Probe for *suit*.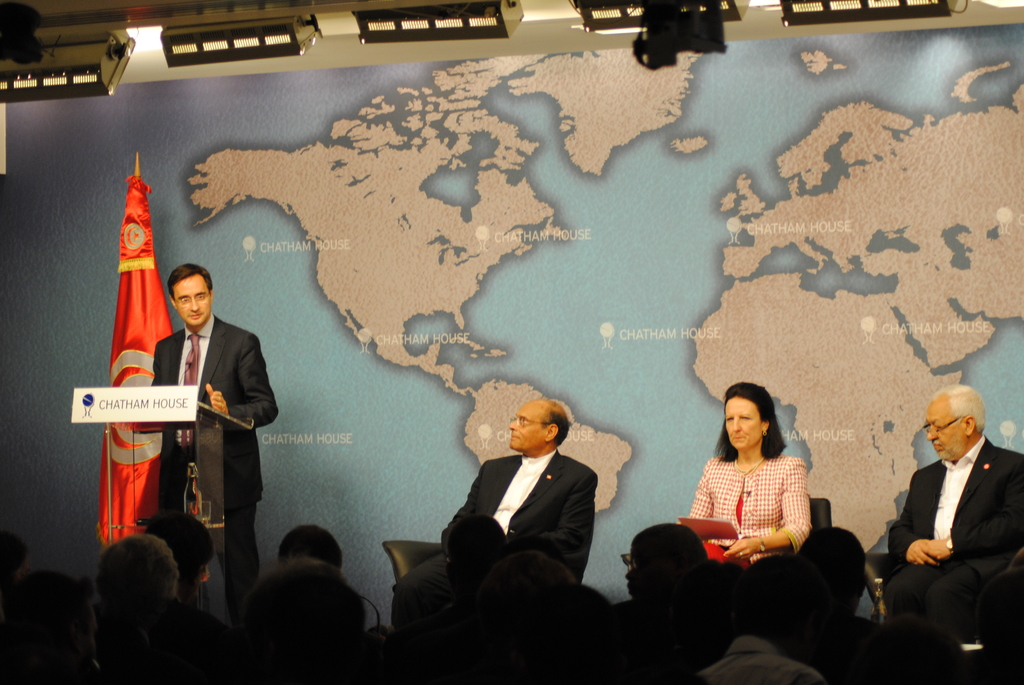
Probe result: (left=390, top=451, right=599, bottom=646).
